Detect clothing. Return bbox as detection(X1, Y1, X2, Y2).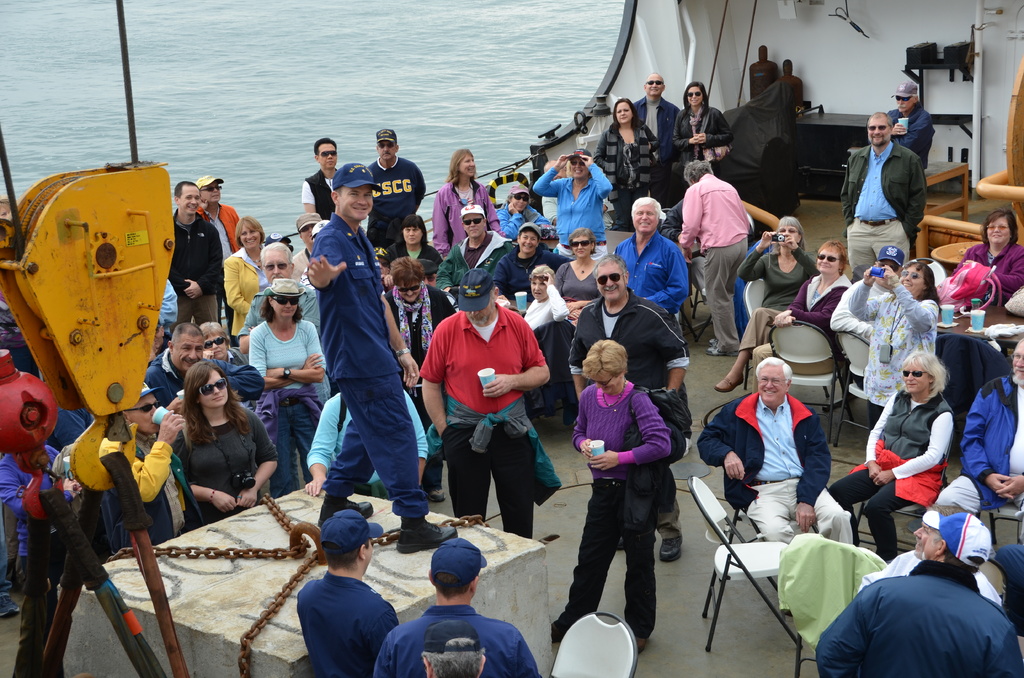
detection(246, 327, 330, 496).
